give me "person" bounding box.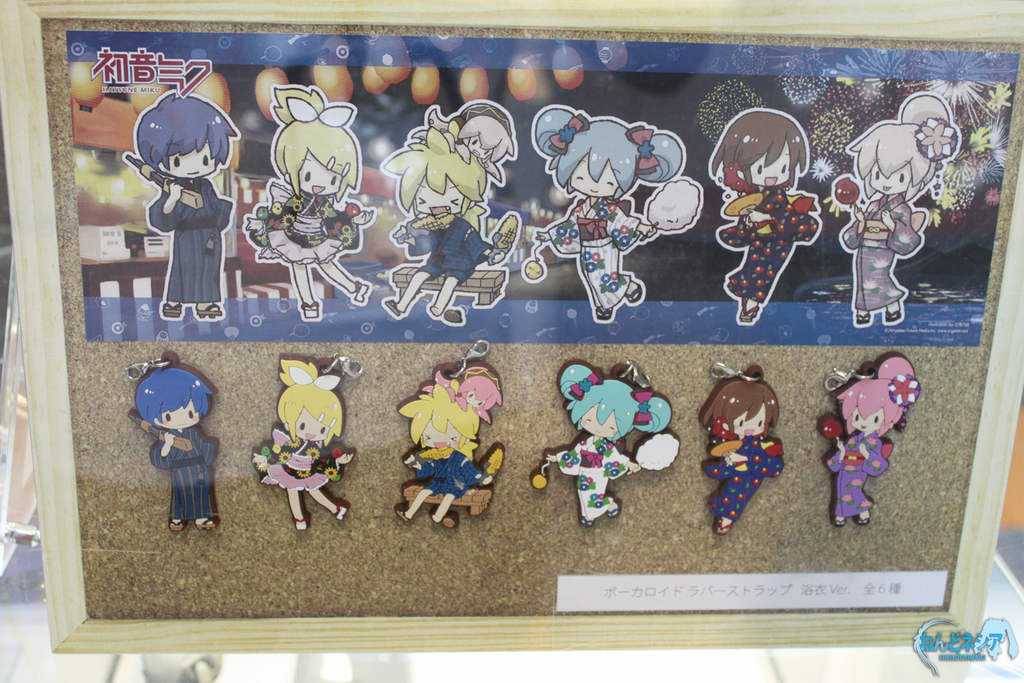
(817, 351, 922, 527).
